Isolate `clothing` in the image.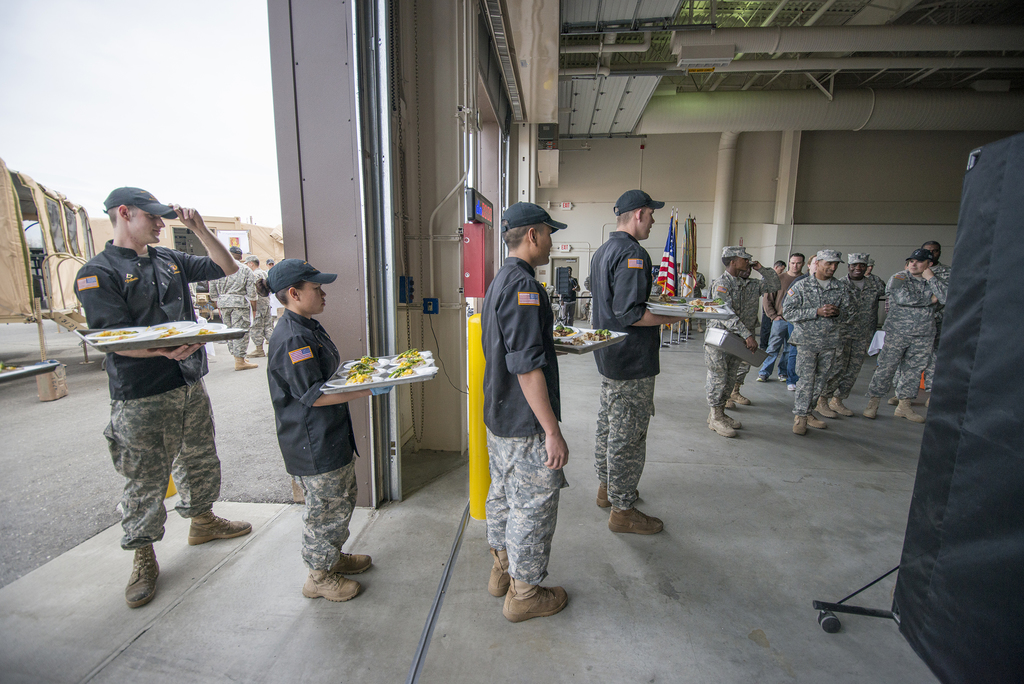
Isolated region: x1=859, y1=266, x2=950, y2=402.
